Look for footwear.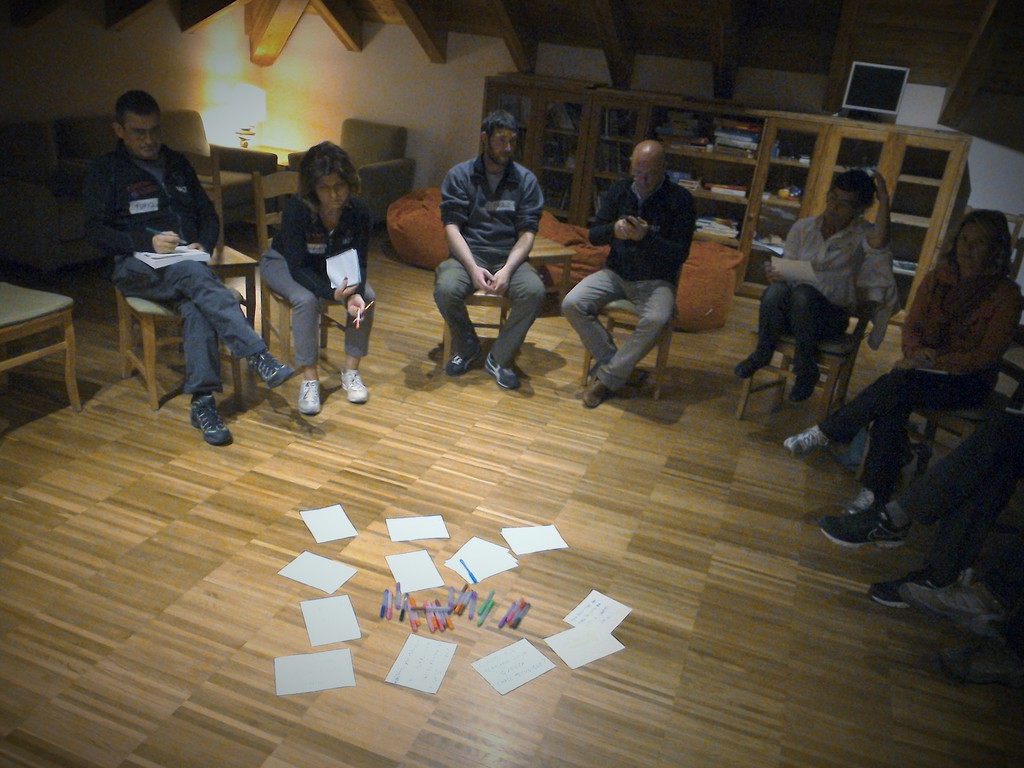
Found: 893/572/1012/672.
